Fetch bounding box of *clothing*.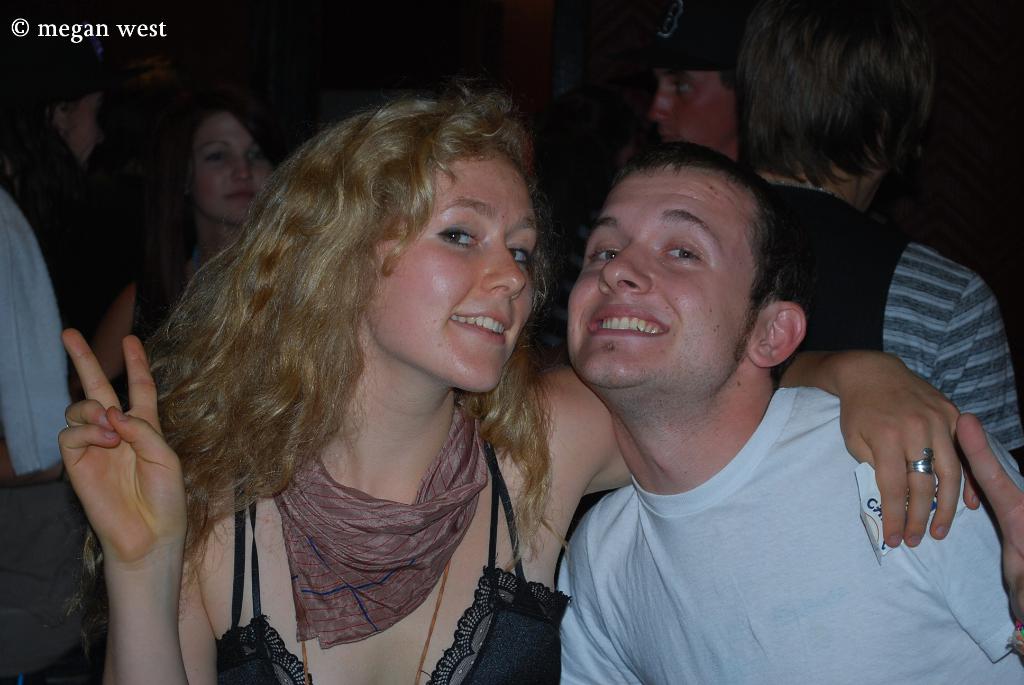
Bbox: 0,187,88,681.
